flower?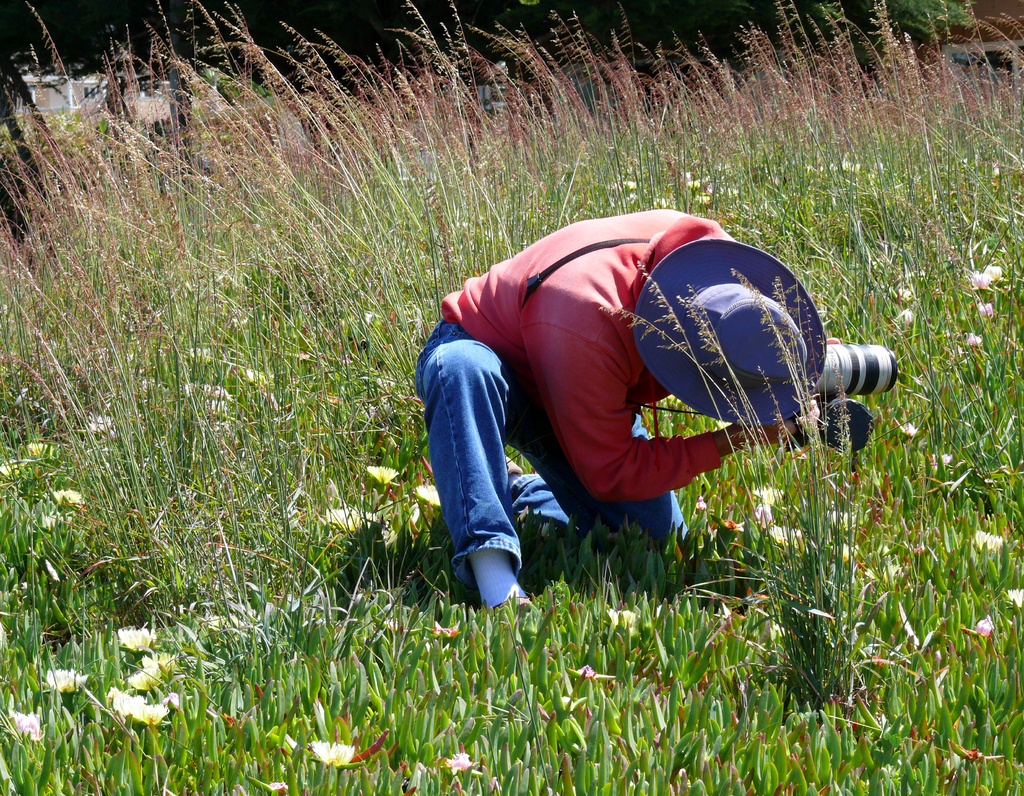
box=[975, 530, 1005, 554]
